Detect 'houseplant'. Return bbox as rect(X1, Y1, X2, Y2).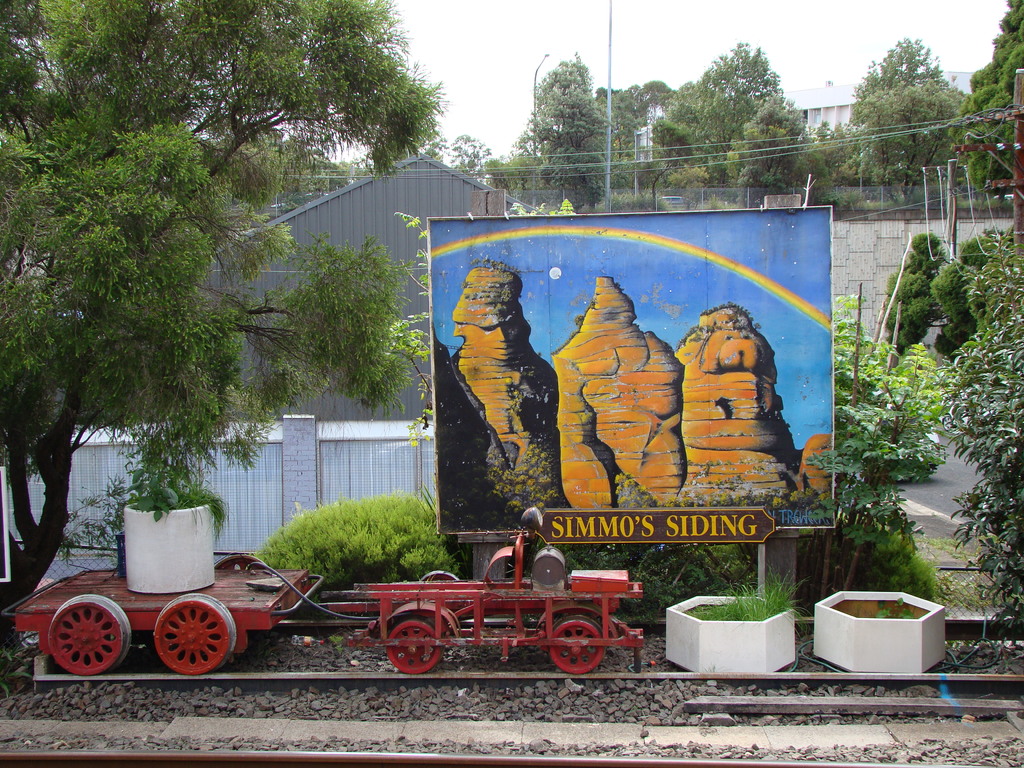
rect(812, 584, 950, 678).
